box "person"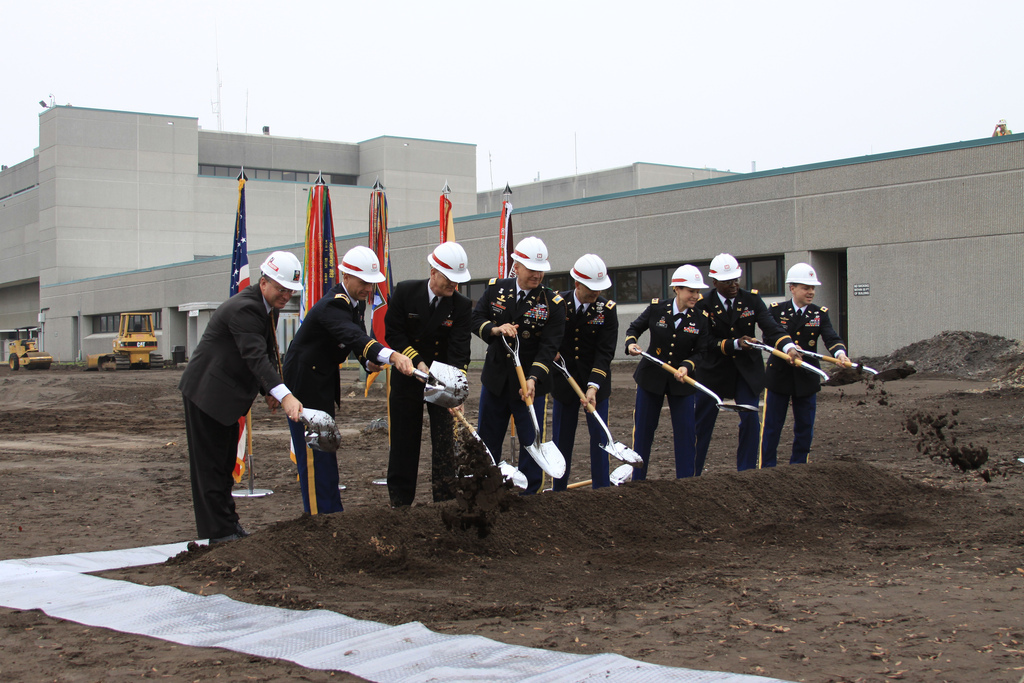
crop(692, 253, 803, 484)
